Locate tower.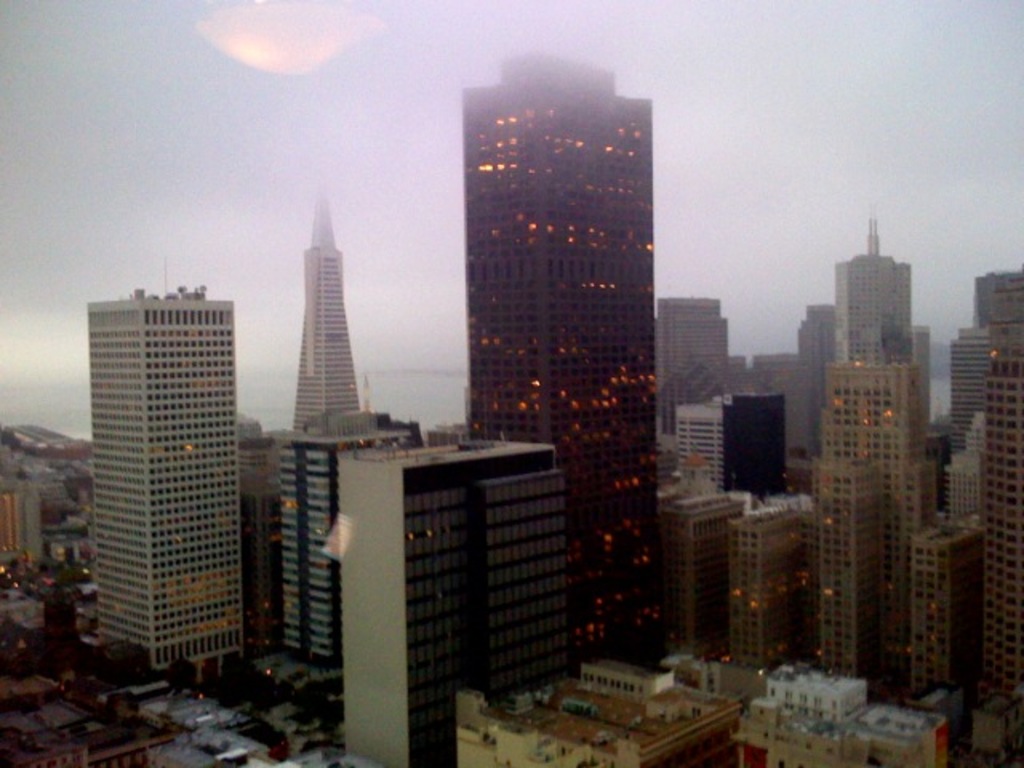
Bounding box: (left=294, top=202, right=360, bottom=437).
